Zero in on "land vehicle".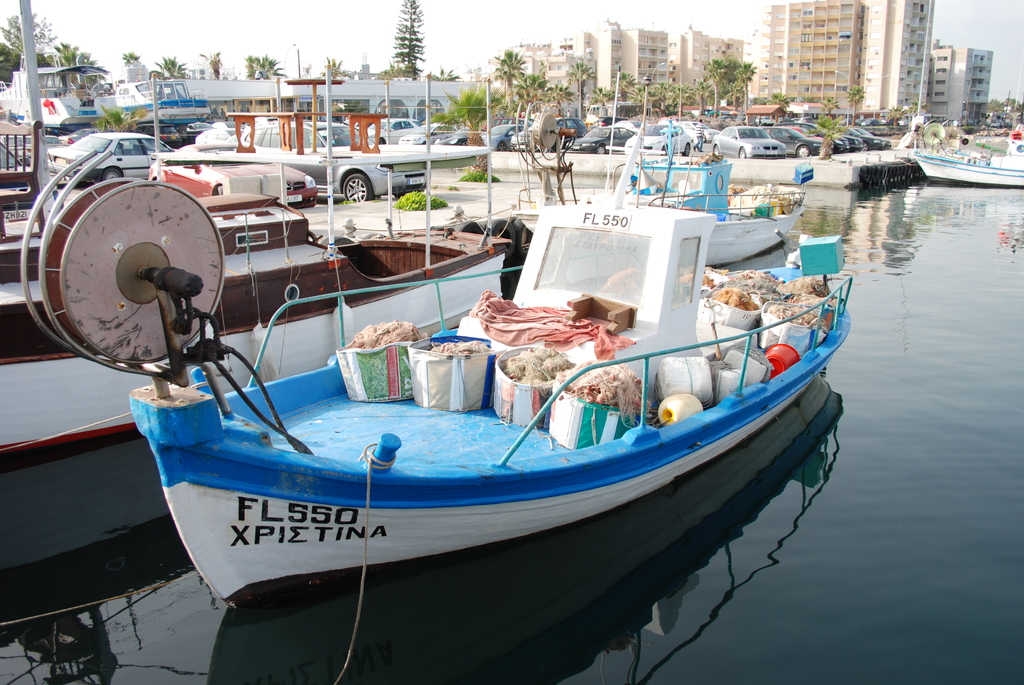
Zeroed in: <bbox>365, 118, 419, 146</bbox>.
